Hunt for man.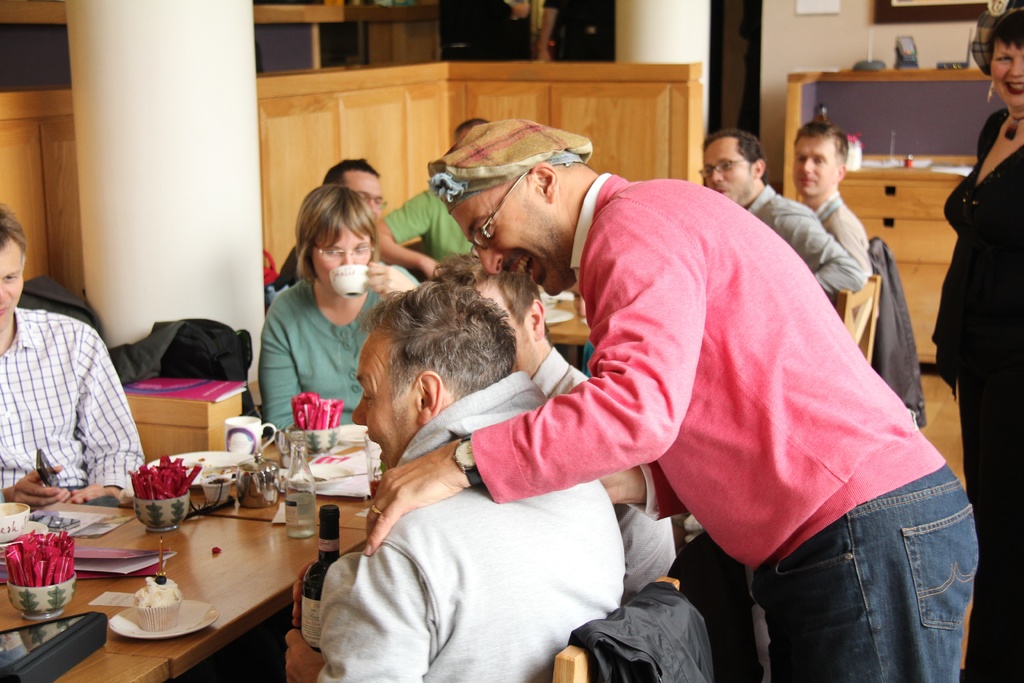
Hunted down at {"x1": 374, "y1": 118, "x2": 576, "y2": 318}.
